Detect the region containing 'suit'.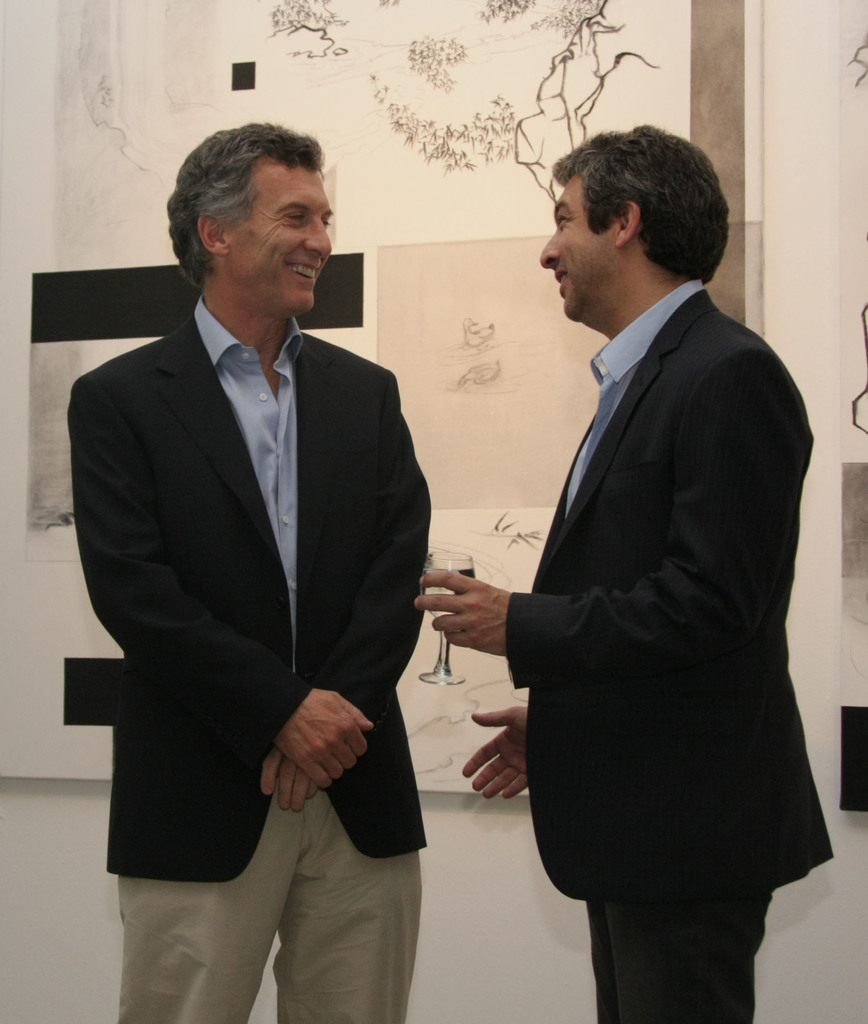
502, 276, 837, 1023.
